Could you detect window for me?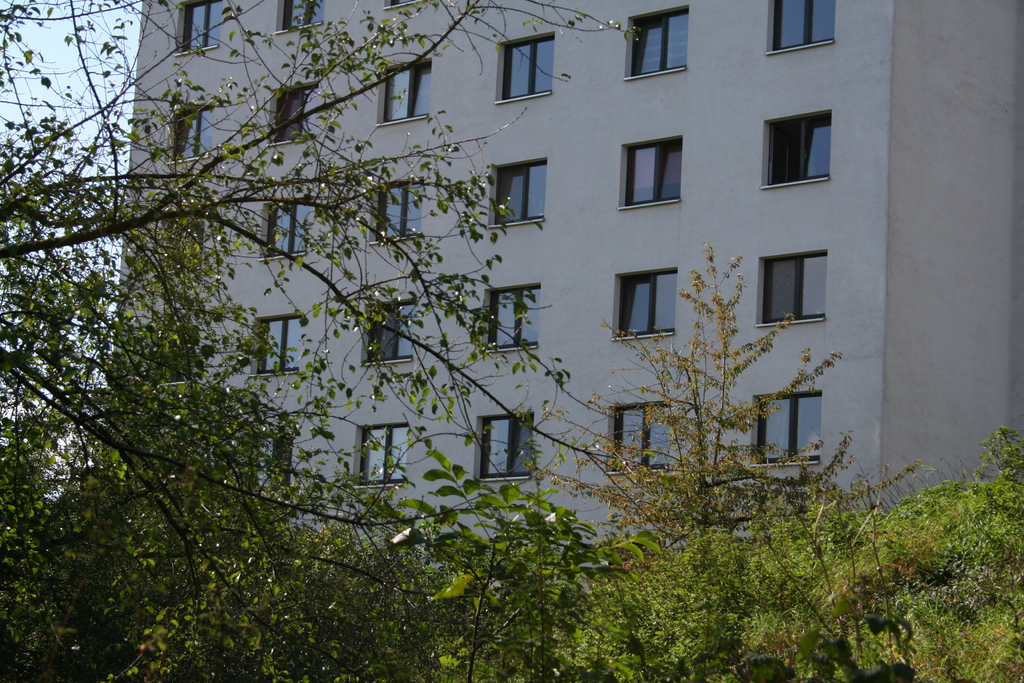
Detection result: [left=257, top=434, right=296, bottom=483].
